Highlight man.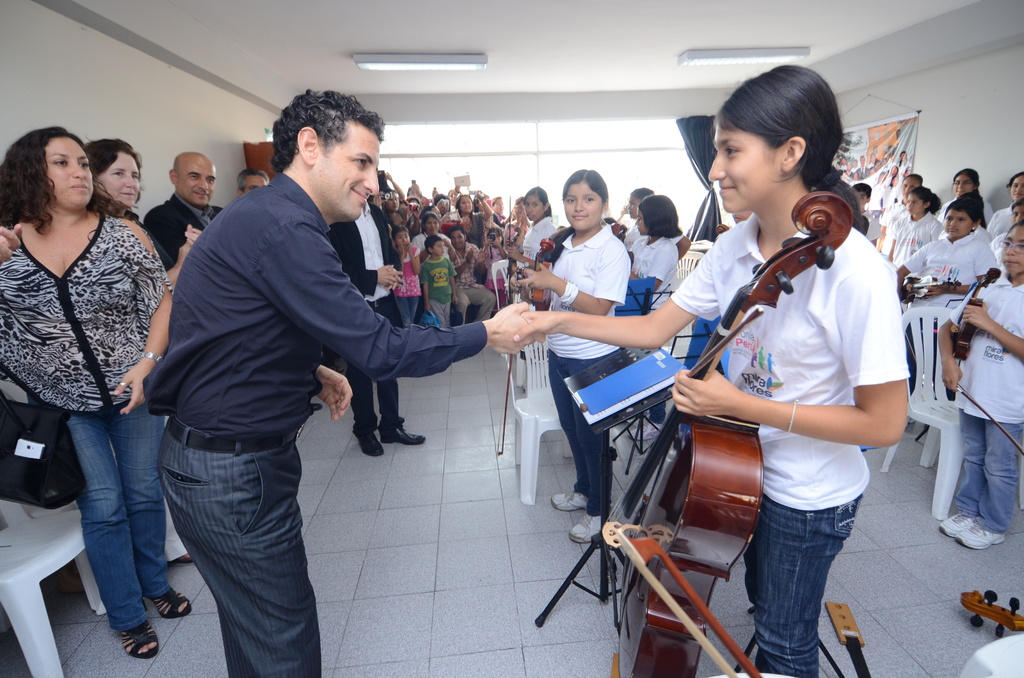
Highlighted region: <region>147, 151, 227, 293</region>.
